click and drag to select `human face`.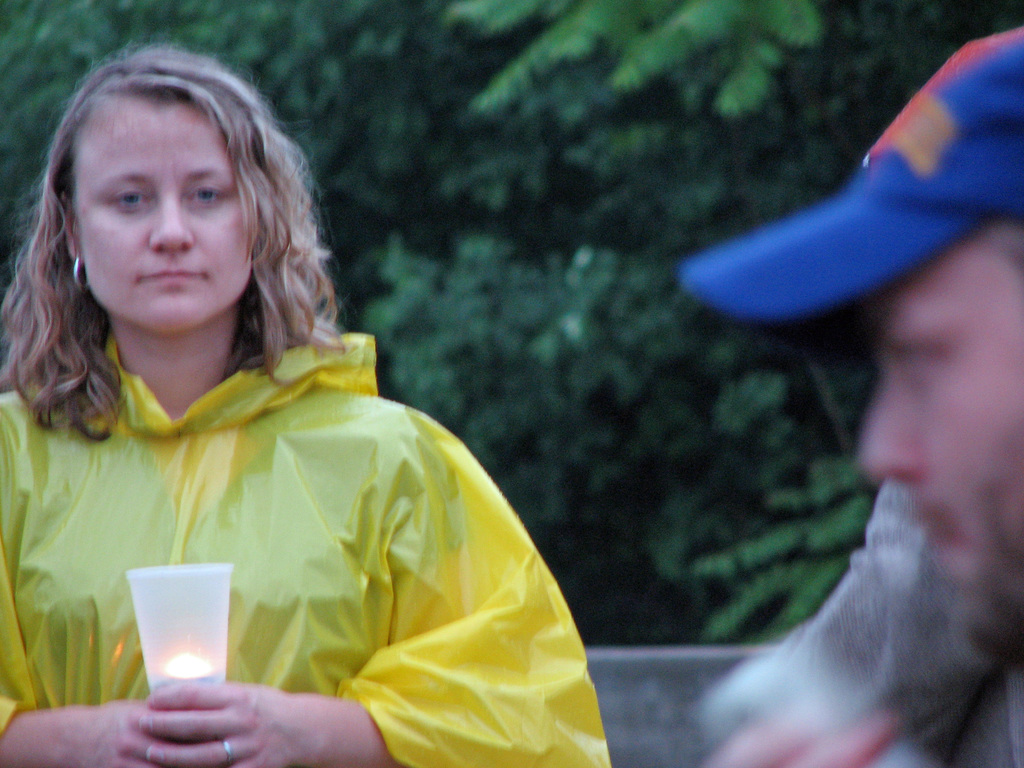
Selection: 68,98,248,333.
